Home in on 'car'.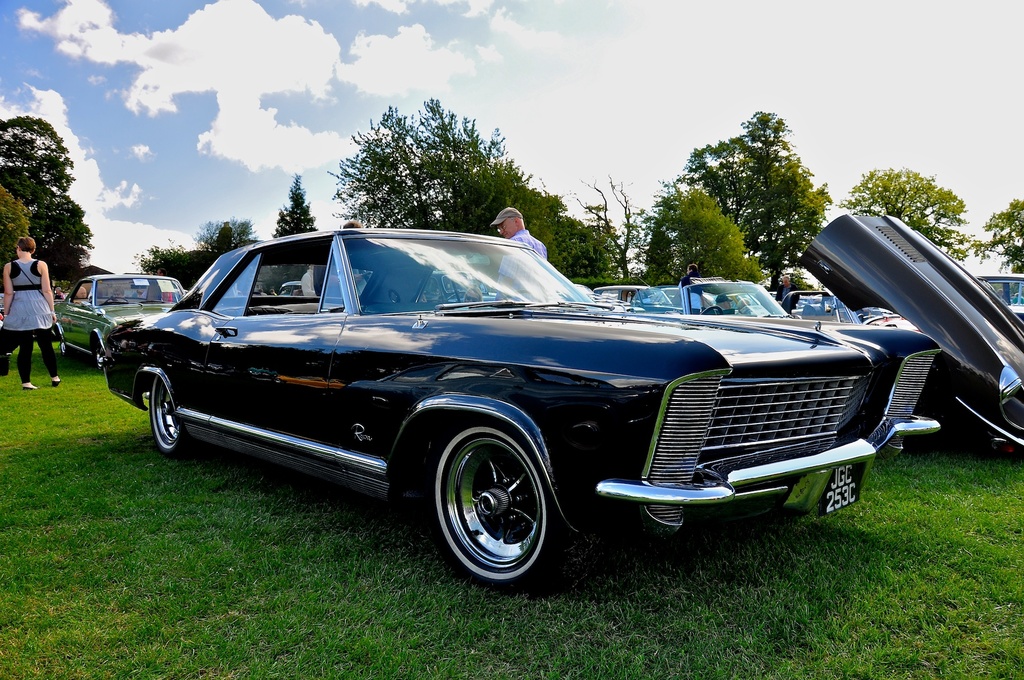
Homed in at bbox(975, 274, 1023, 318).
